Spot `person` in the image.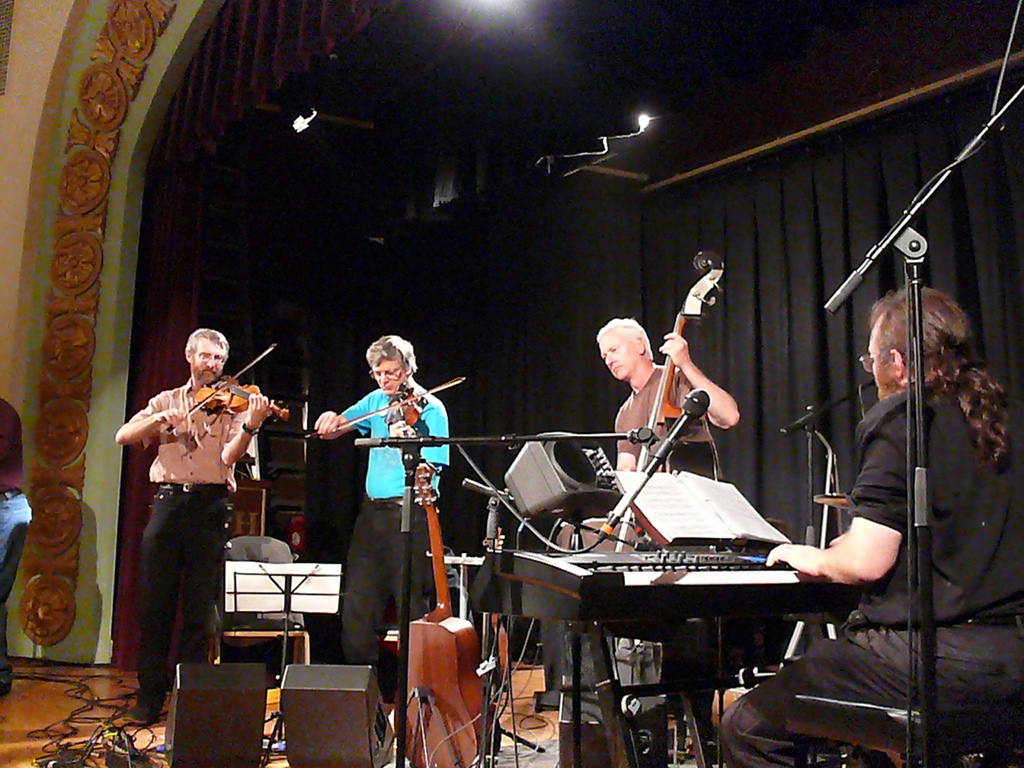
`person` found at (left=315, top=333, right=451, bottom=683).
